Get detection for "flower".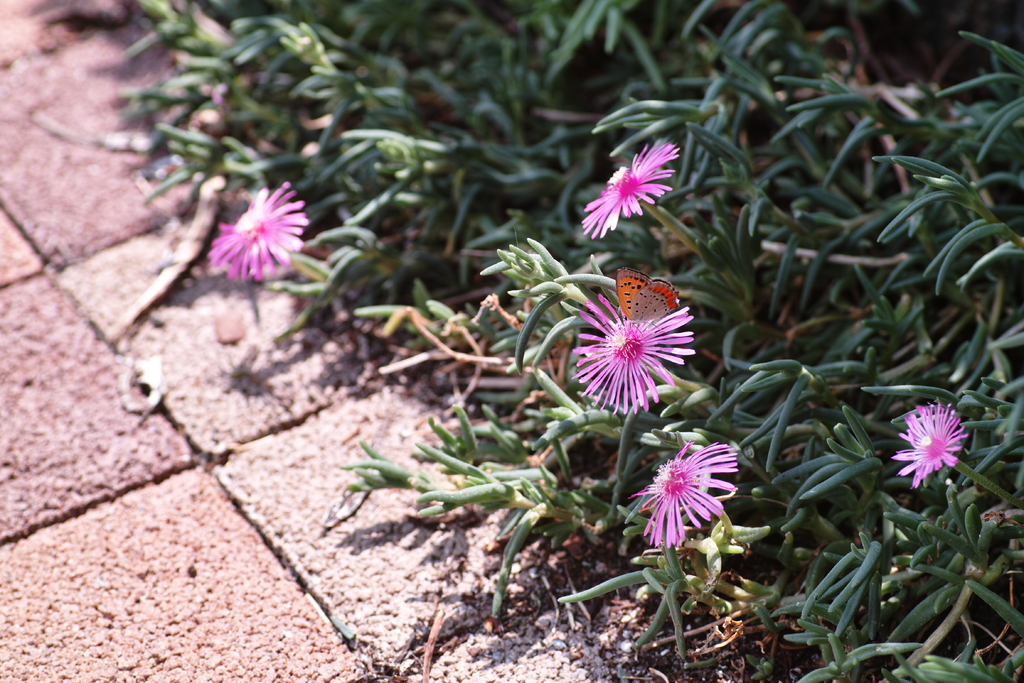
Detection: 566,293,698,415.
